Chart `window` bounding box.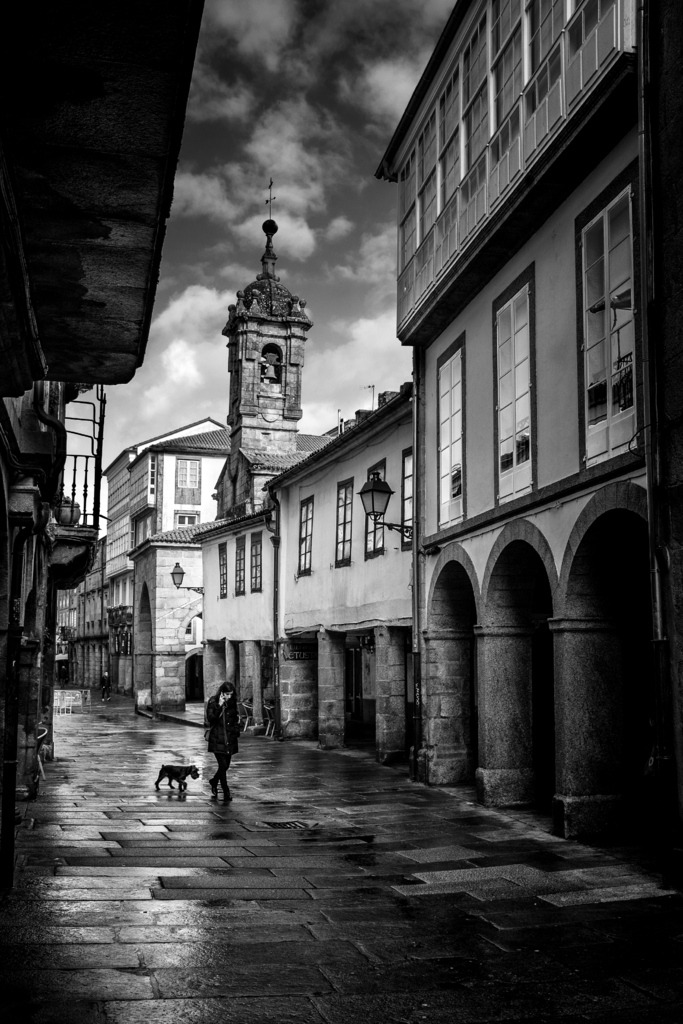
Charted: l=400, t=451, r=418, b=545.
